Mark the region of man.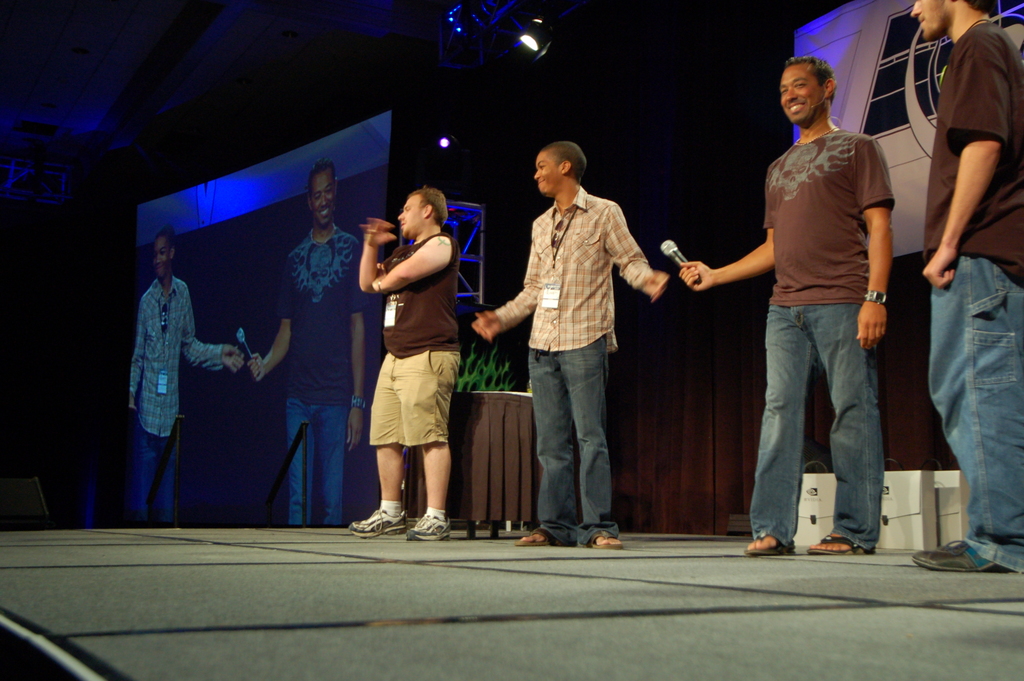
Region: left=678, top=56, right=895, bottom=556.
